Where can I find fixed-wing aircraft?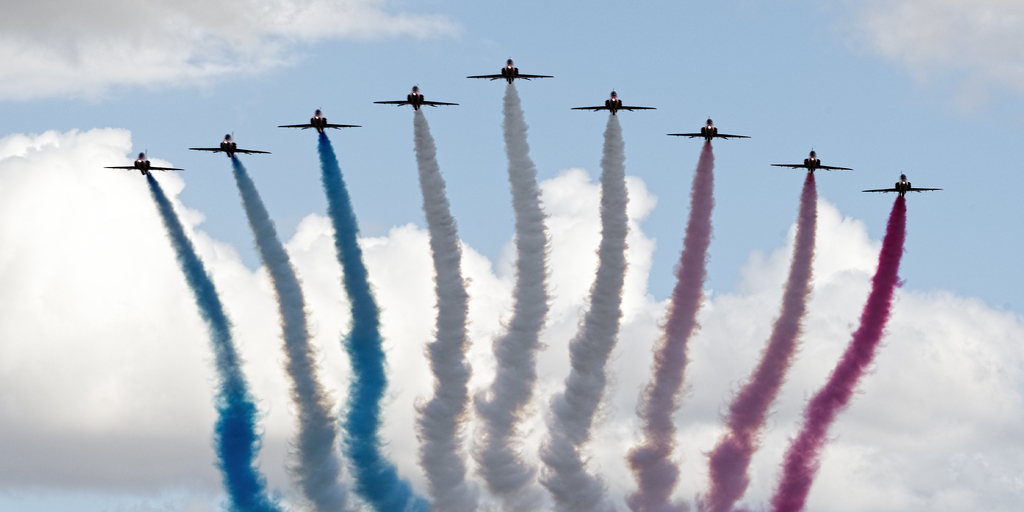
You can find it at rect(464, 56, 560, 86).
